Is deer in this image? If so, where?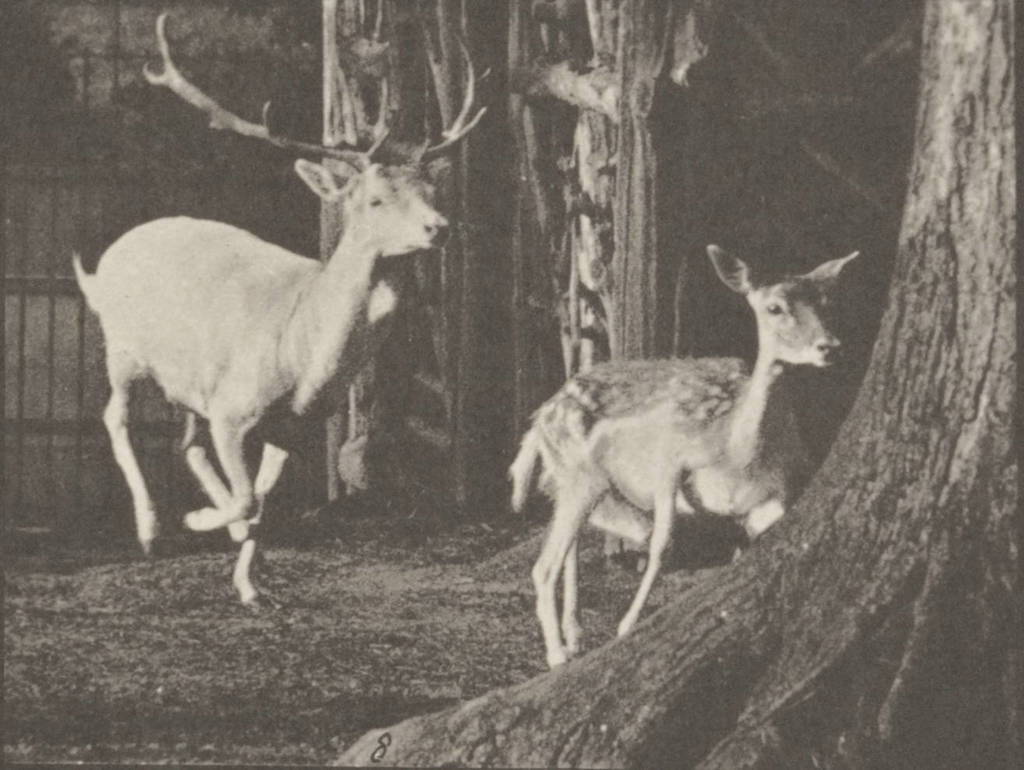
Yes, at (x1=76, y1=12, x2=487, y2=611).
